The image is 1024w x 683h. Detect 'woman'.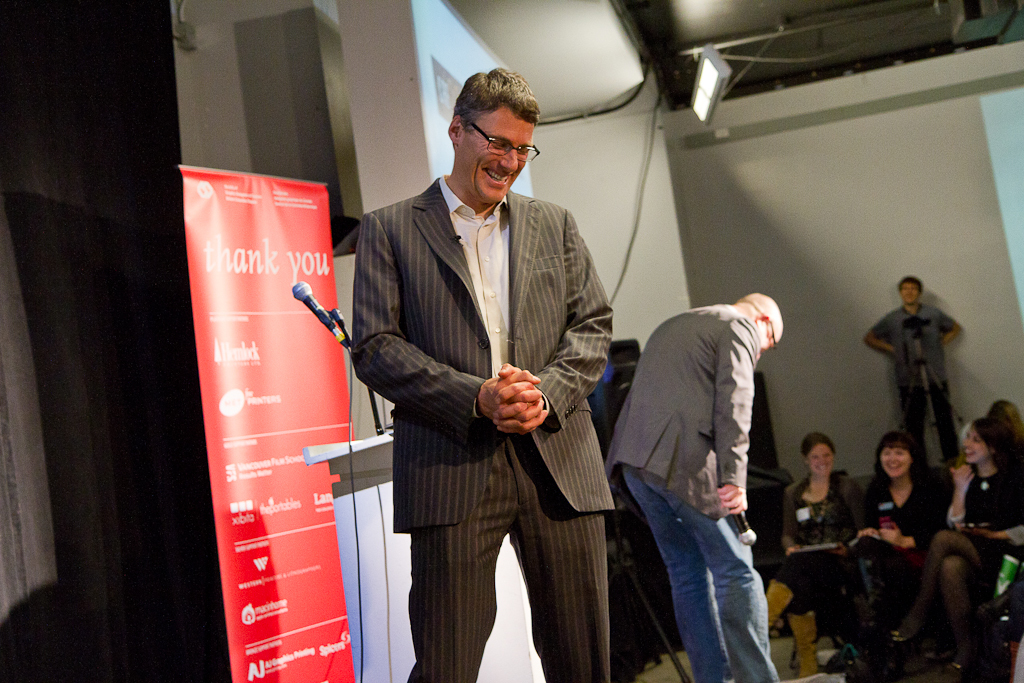
Detection: select_region(828, 424, 945, 678).
